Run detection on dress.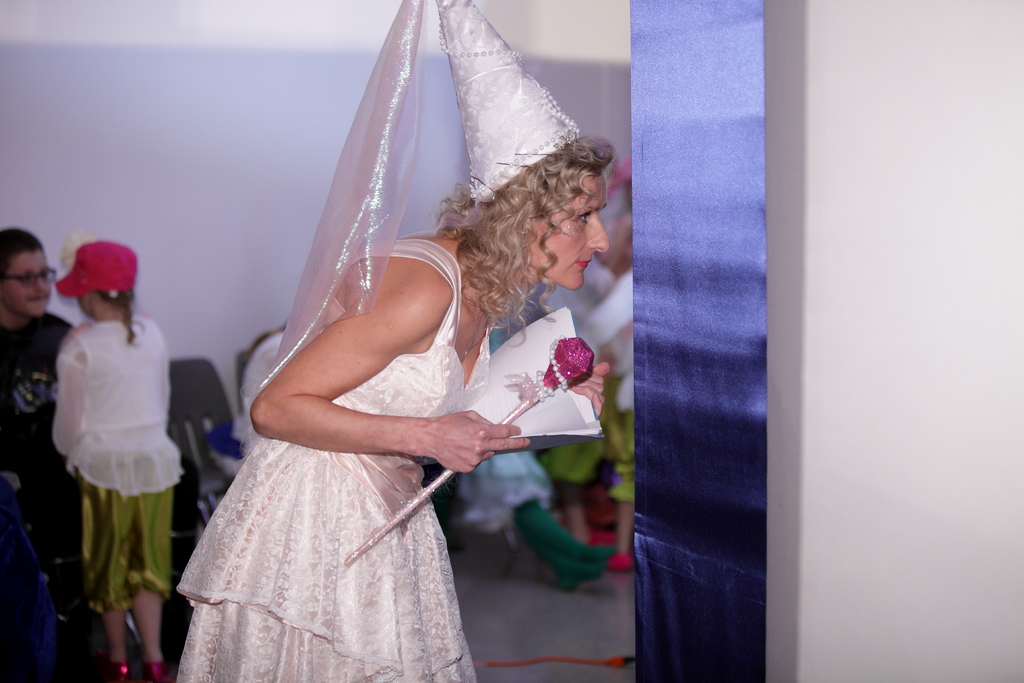
Result: [x1=169, y1=236, x2=476, y2=682].
